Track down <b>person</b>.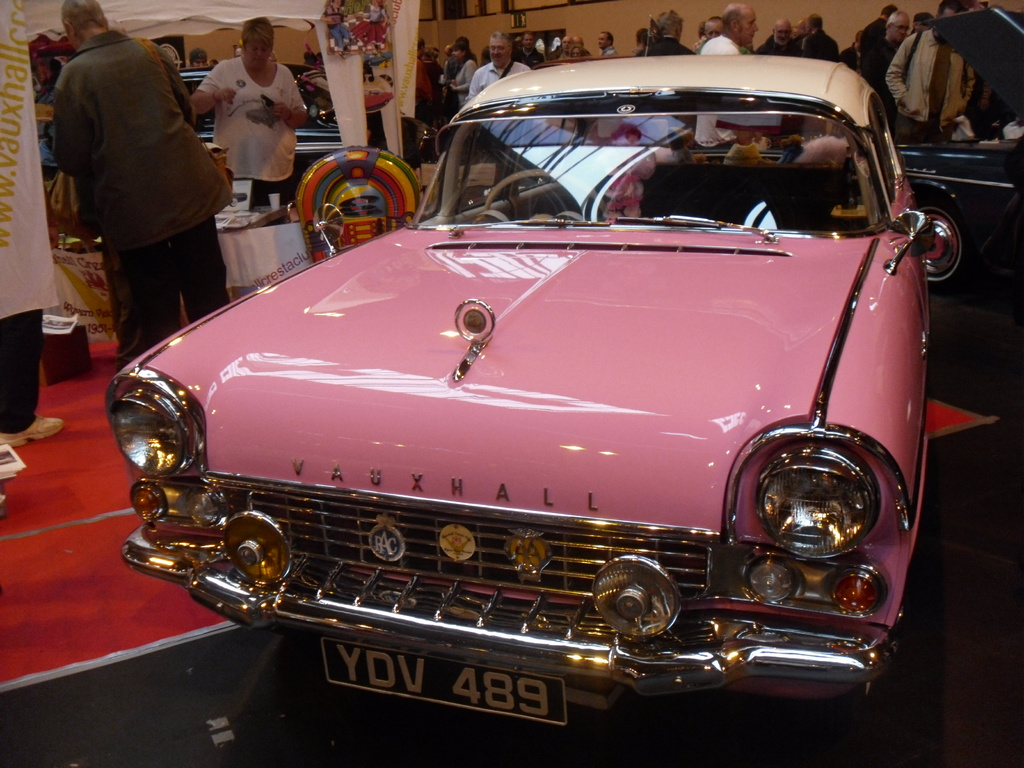
Tracked to [349,0,383,45].
